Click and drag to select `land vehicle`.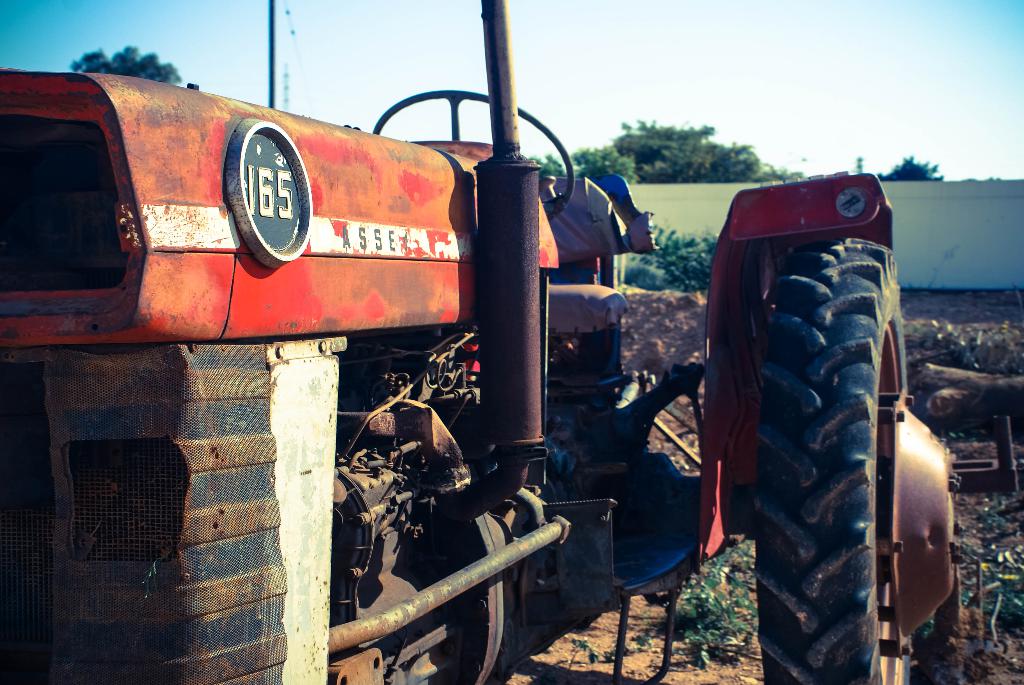
Selection: crop(0, 0, 959, 684).
